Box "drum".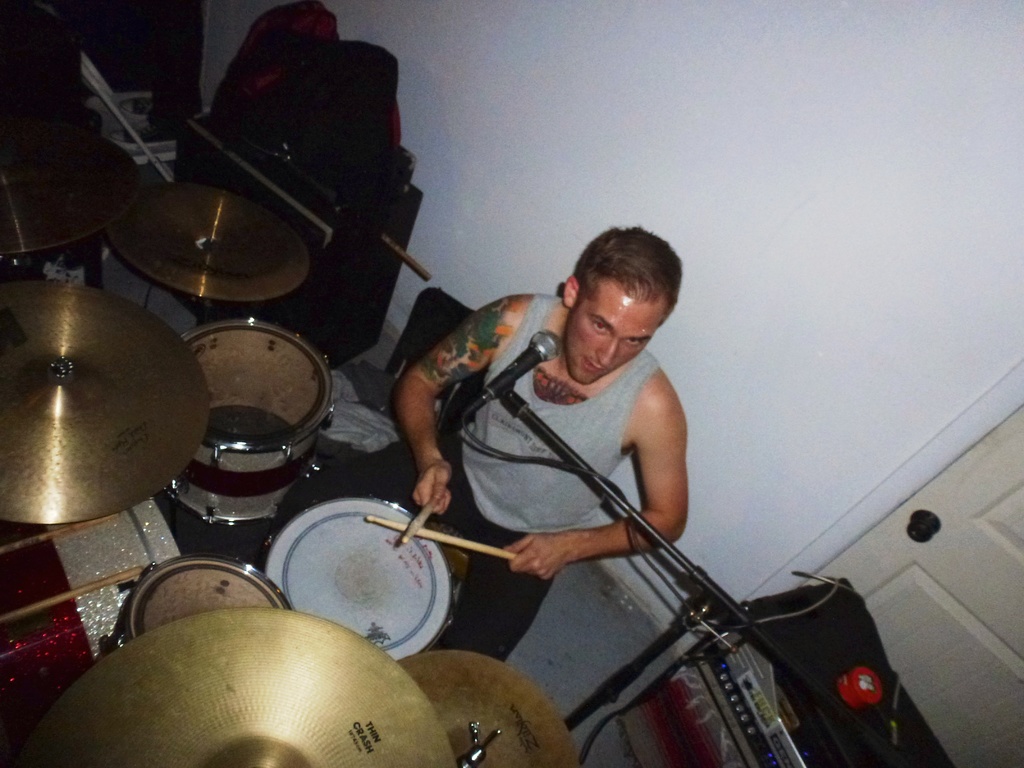
(left=120, top=557, right=290, bottom=646).
